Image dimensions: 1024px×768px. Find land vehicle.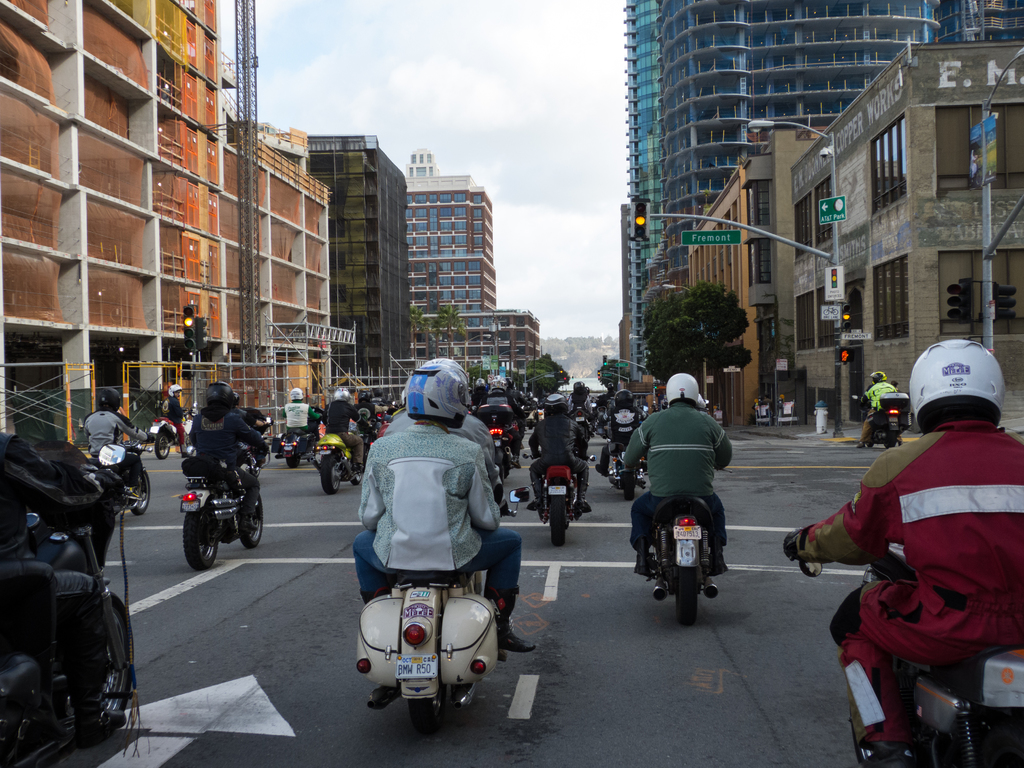
Rect(88, 426, 159, 517).
